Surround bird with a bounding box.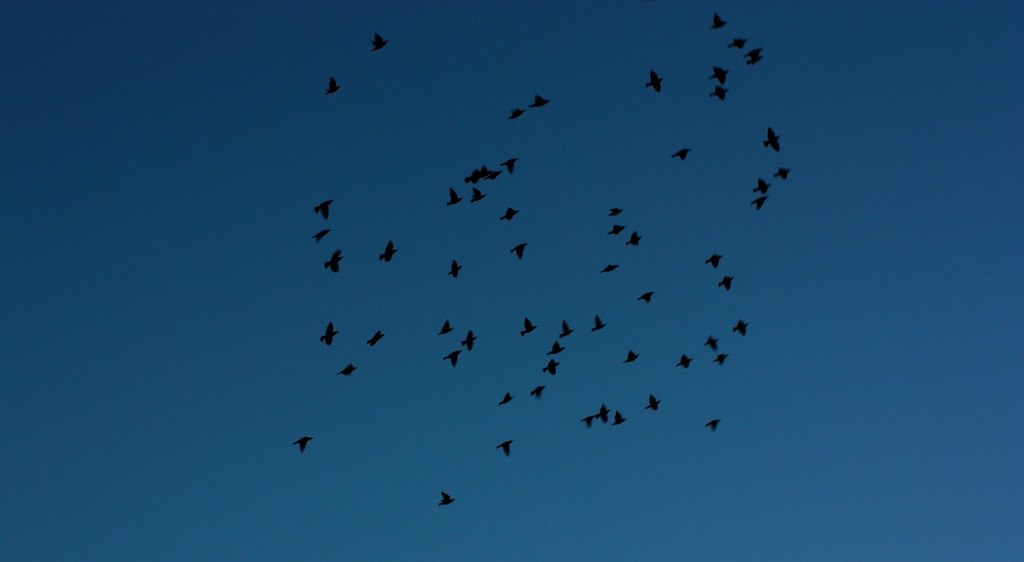
detection(753, 191, 771, 211).
